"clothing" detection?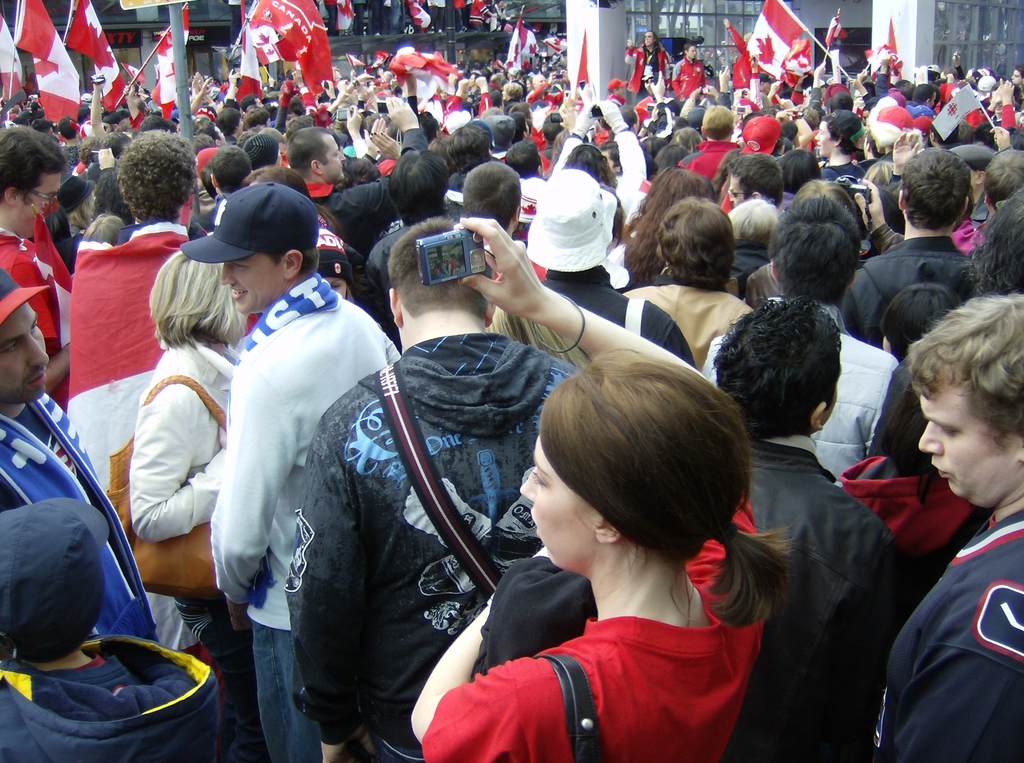
crop(541, 268, 691, 360)
